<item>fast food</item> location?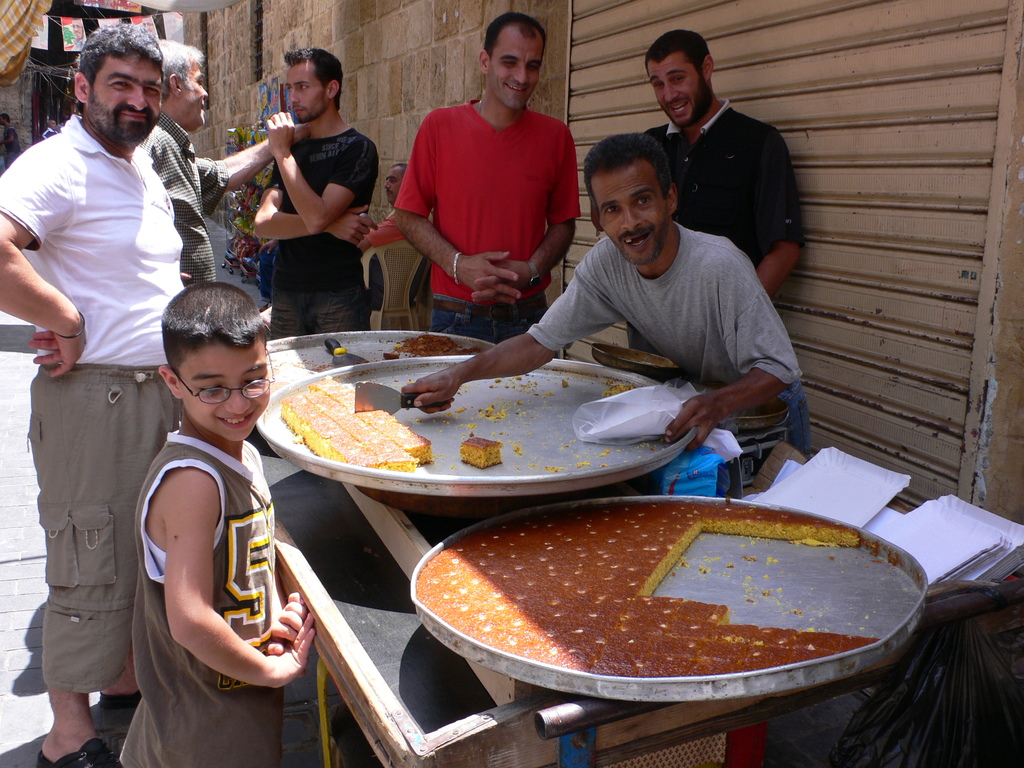
419:502:884:673
